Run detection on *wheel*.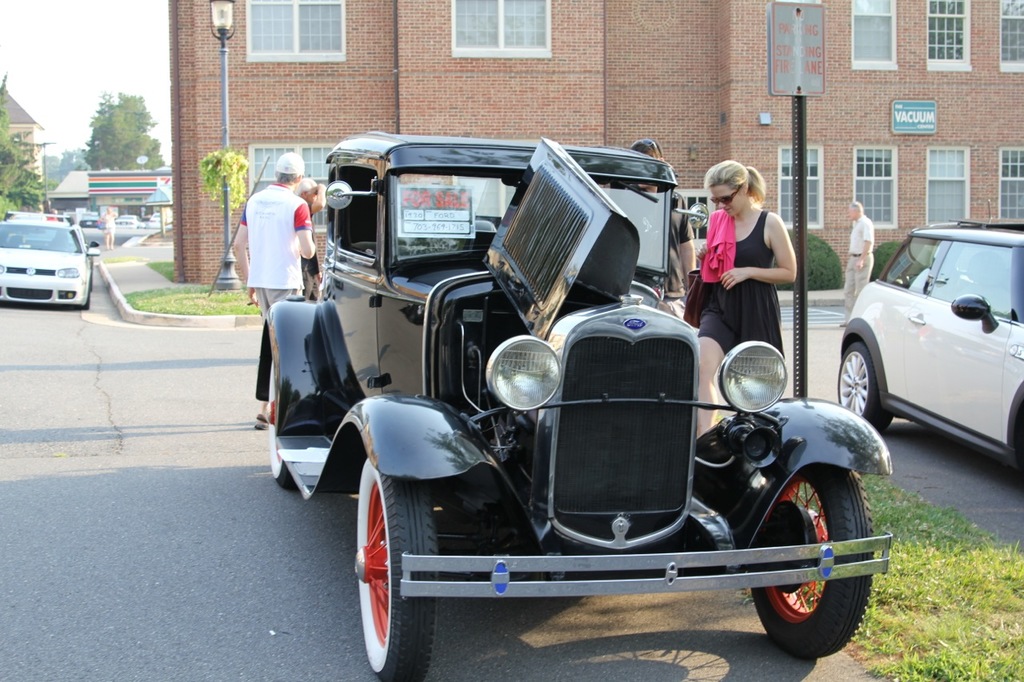
Result: <region>353, 473, 444, 681</region>.
